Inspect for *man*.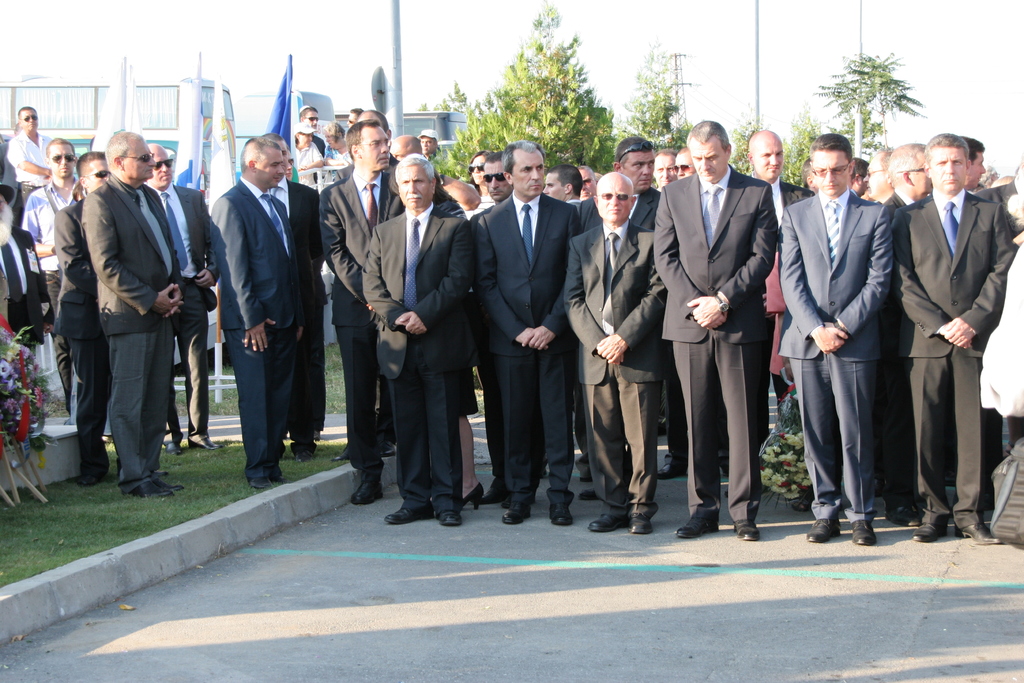
Inspection: 212 139 303 495.
